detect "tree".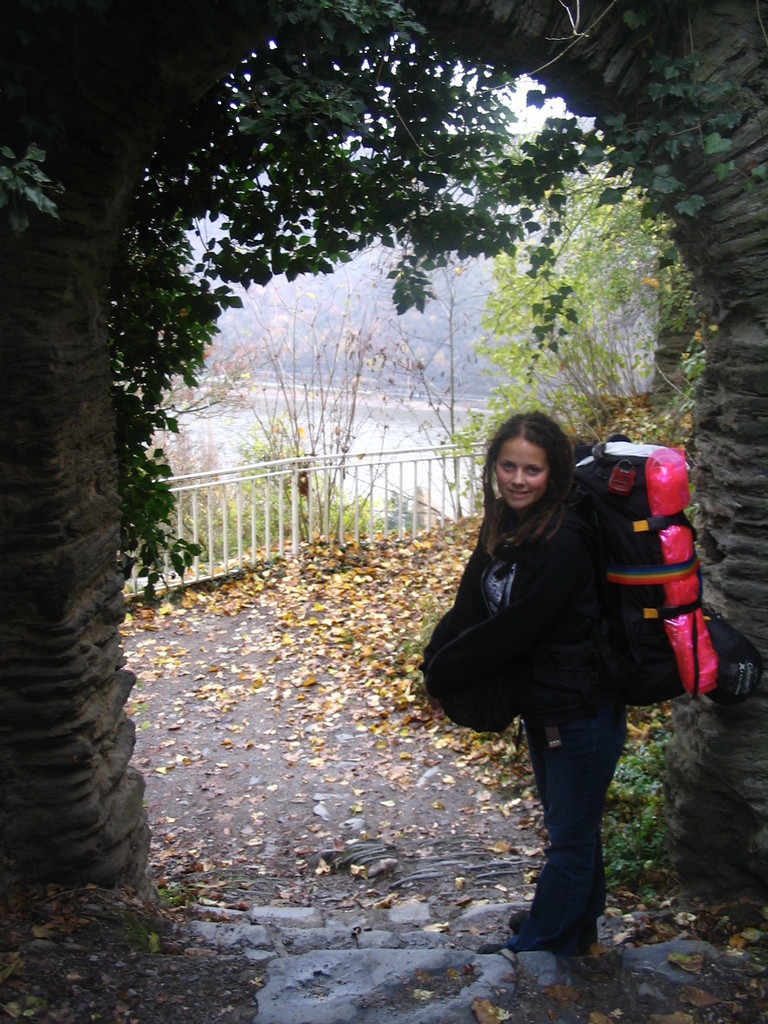
Detected at [100,0,632,593].
